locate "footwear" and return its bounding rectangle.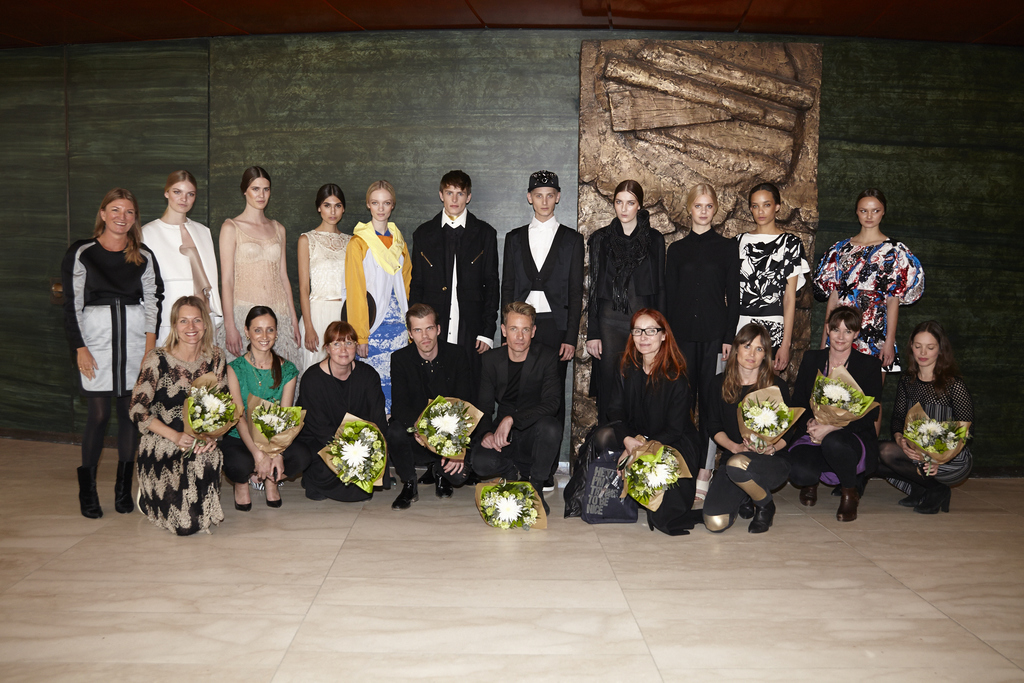
select_region(836, 483, 861, 523).
